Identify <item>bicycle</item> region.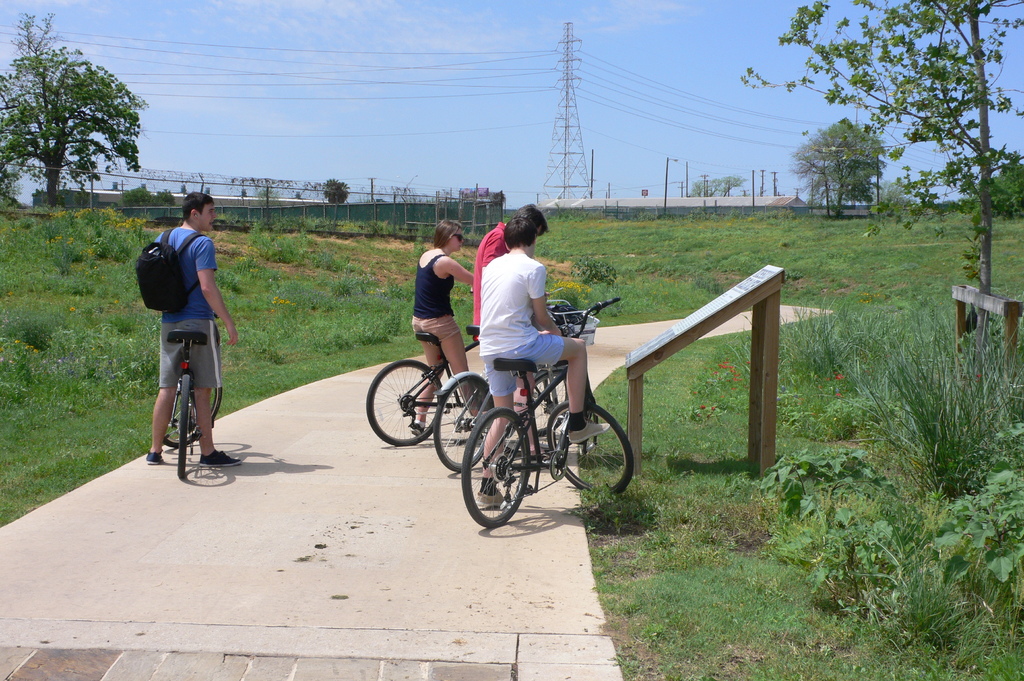
Region: [432,300,570,474].
